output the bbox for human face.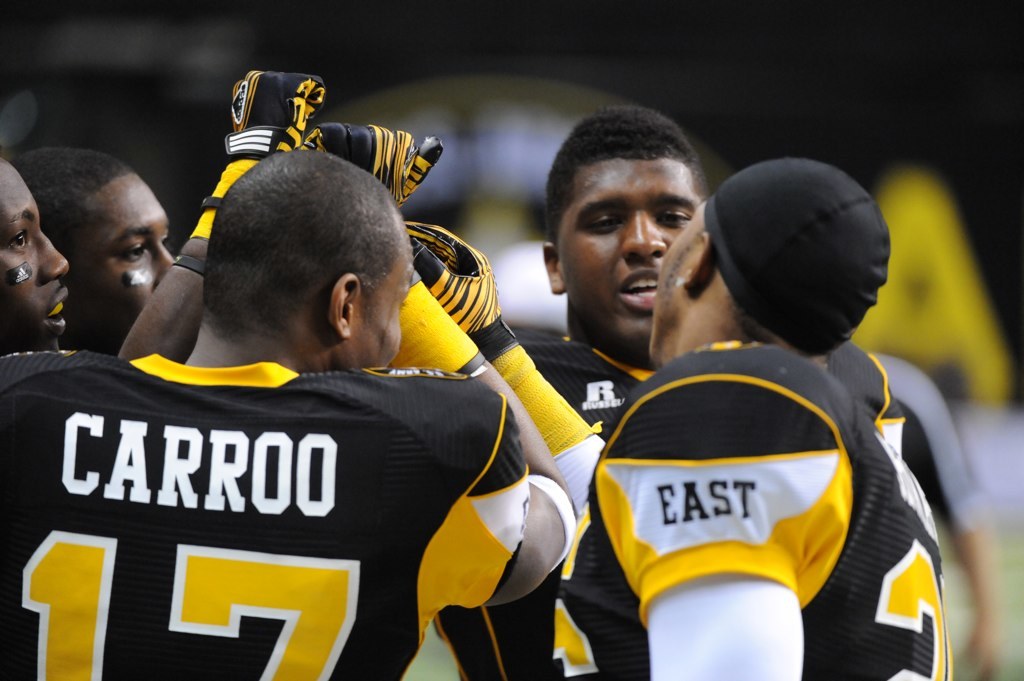
[x1=67, y1=170, x2=175, y2=356].
